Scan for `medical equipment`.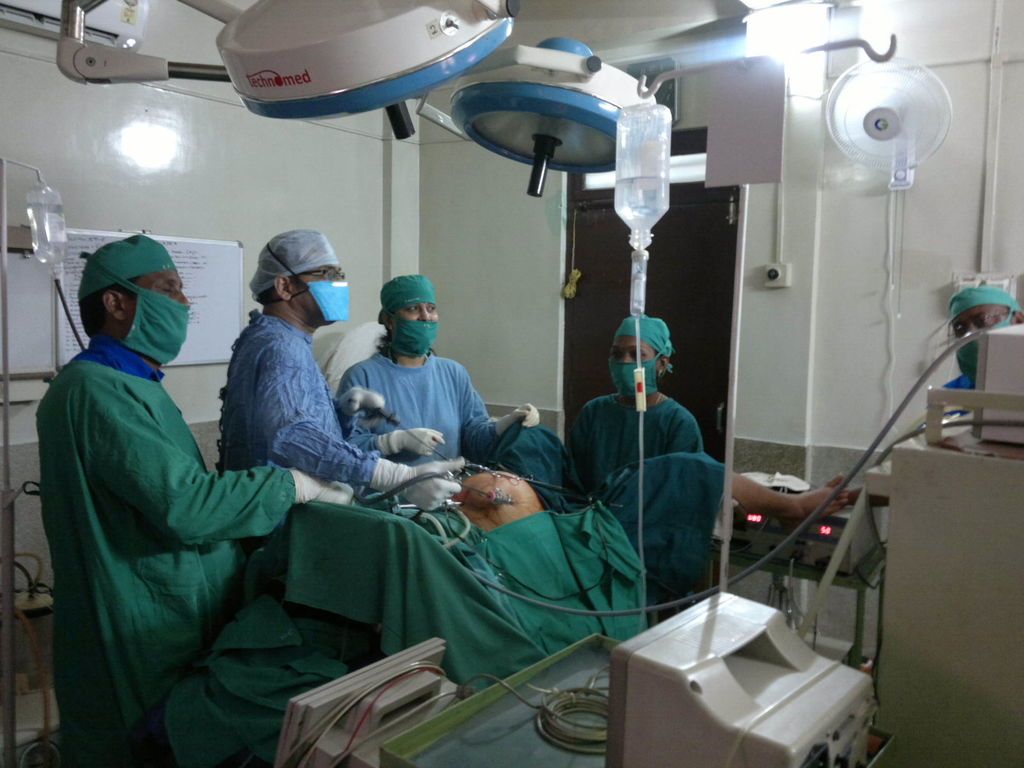
Scan result: left=0, top=154, right=88, bottom=767.
